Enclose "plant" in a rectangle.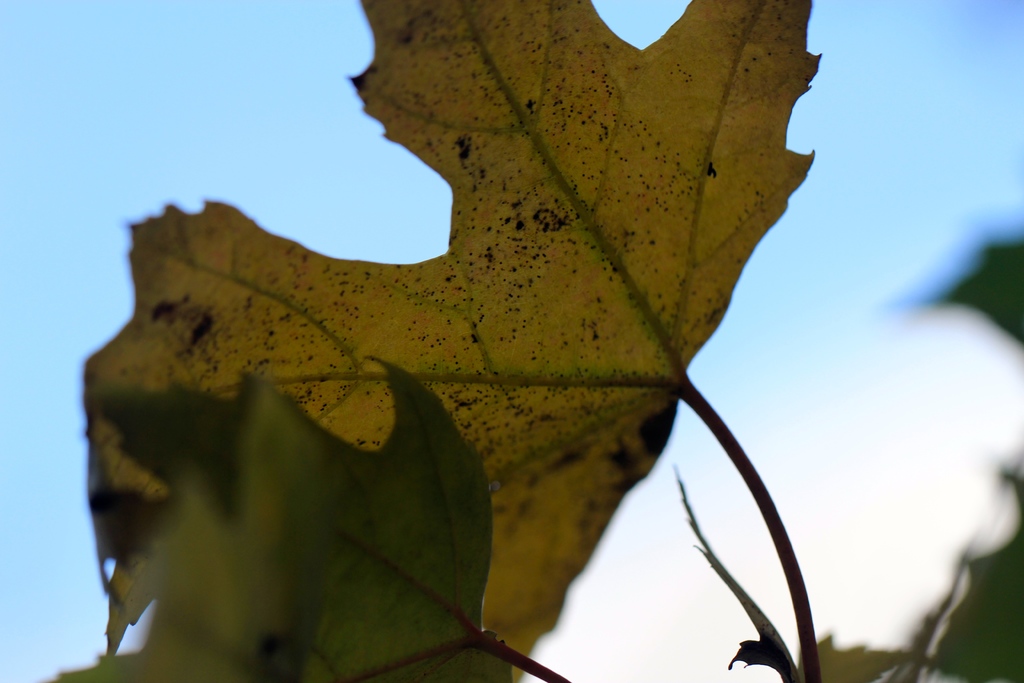
44,0,916,682.
